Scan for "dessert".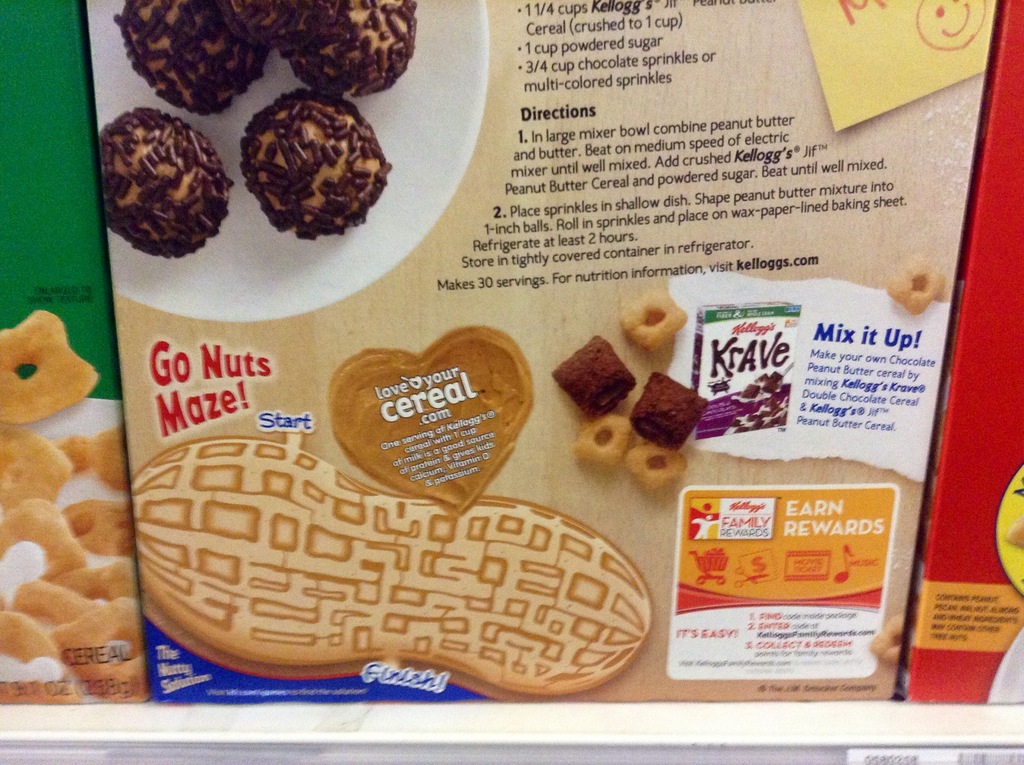
Scan result: locate(886, 258, 943, 314).
